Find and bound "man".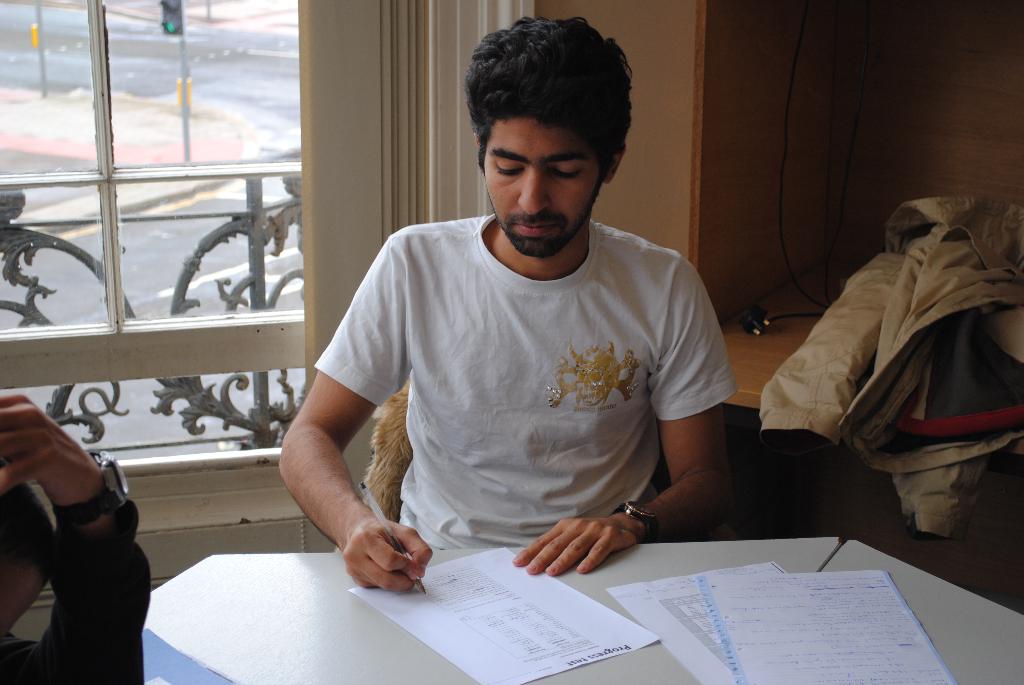
Bound: <region>285, 41, 781, 599</region>.
